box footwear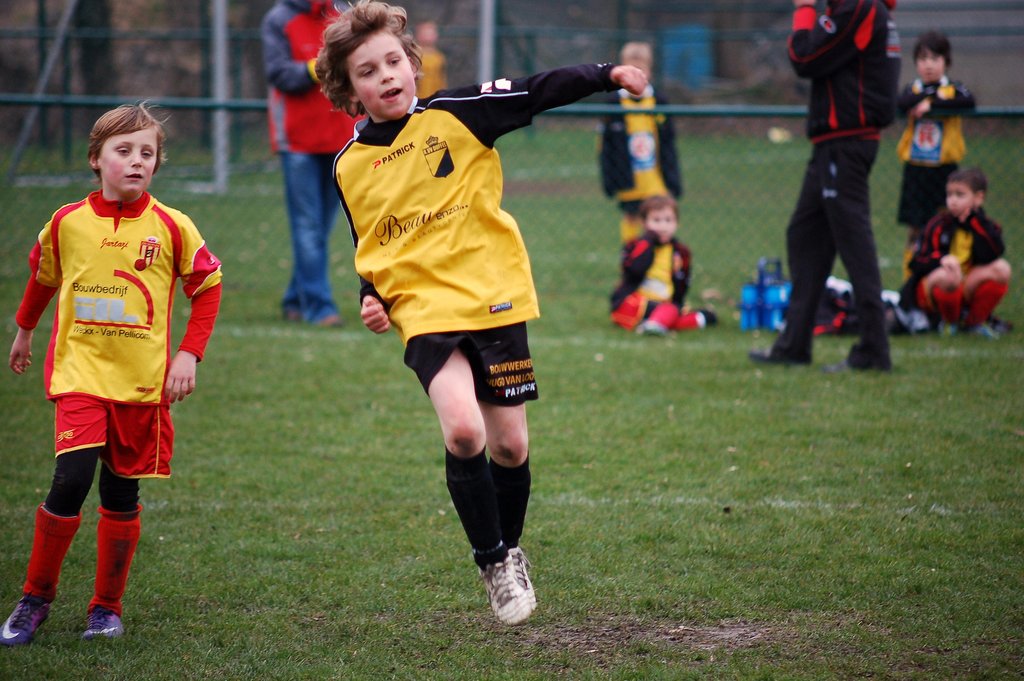
bbox=(967, 322, 998, 341)
